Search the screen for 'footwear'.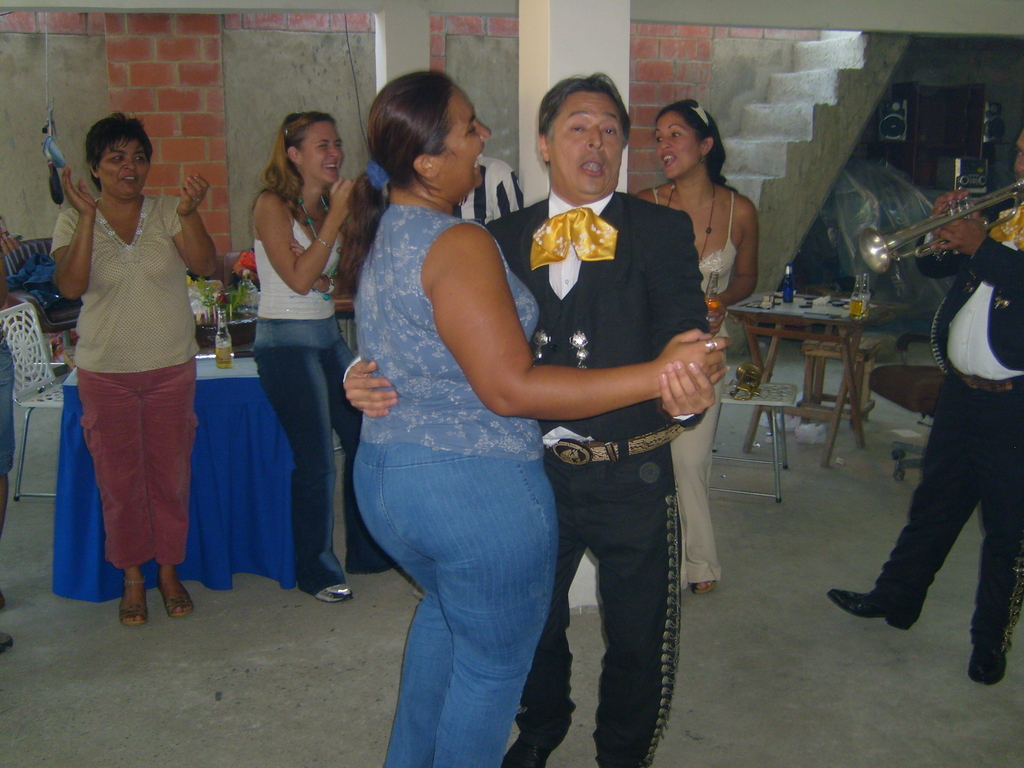
Found at rect(410, 590, 421, 602).
